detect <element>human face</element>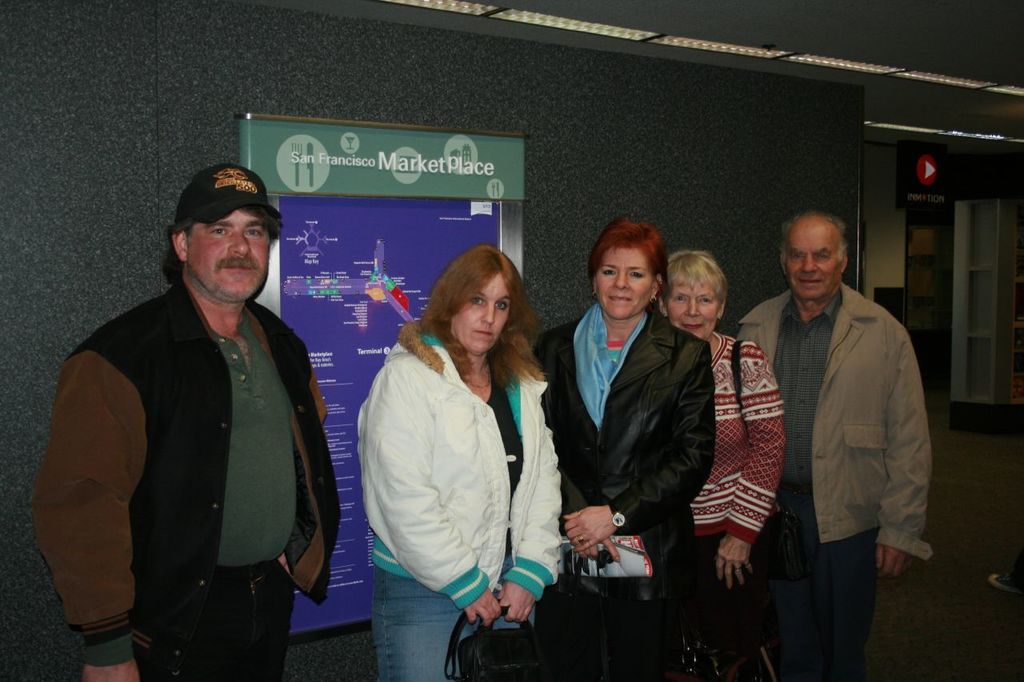
crop(450, 274, 511, 347)
